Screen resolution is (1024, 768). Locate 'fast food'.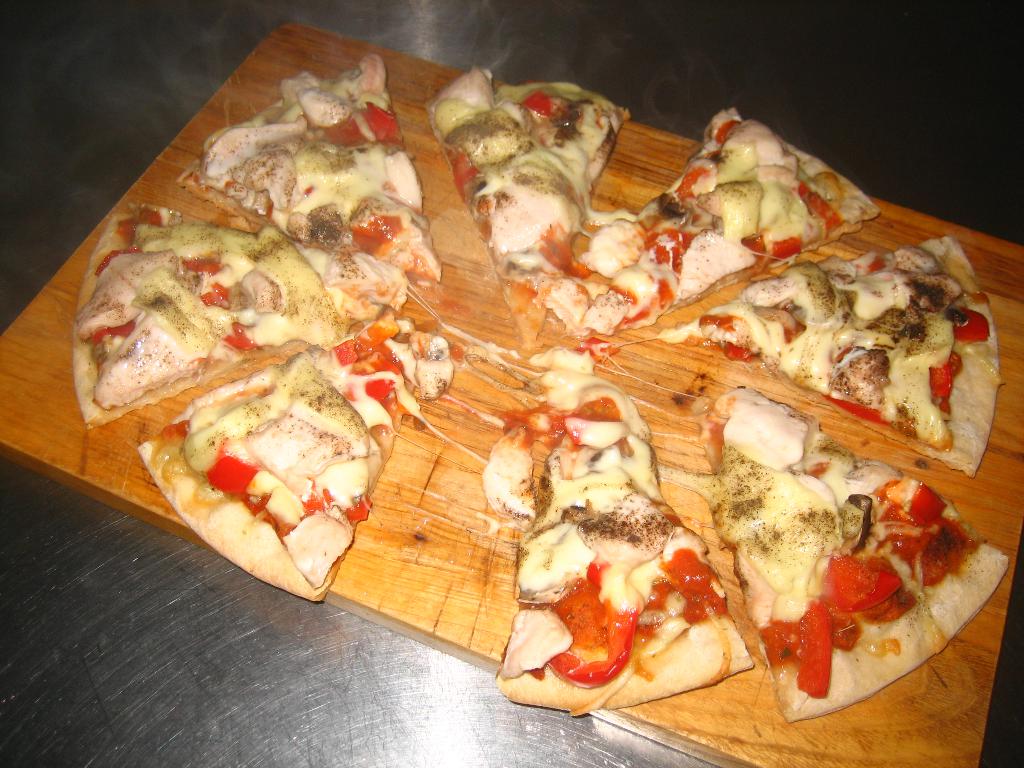
box(490, 414, 751, 717).
